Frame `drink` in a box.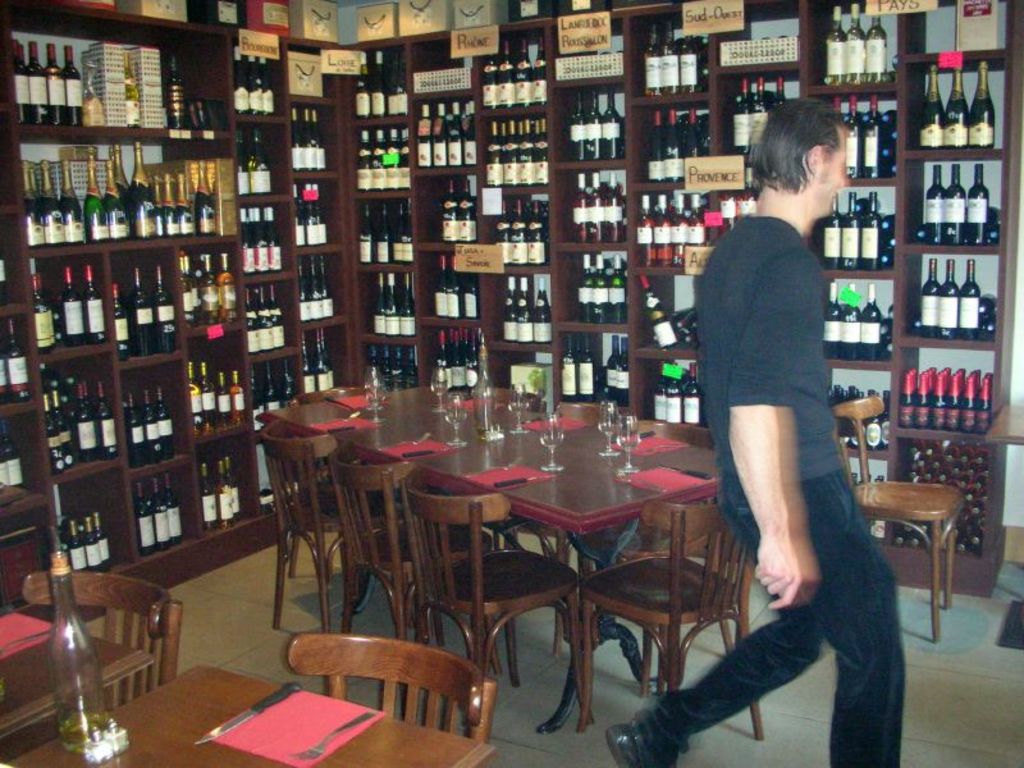
[x1=614, y1=333, x2=631, y2=403].
